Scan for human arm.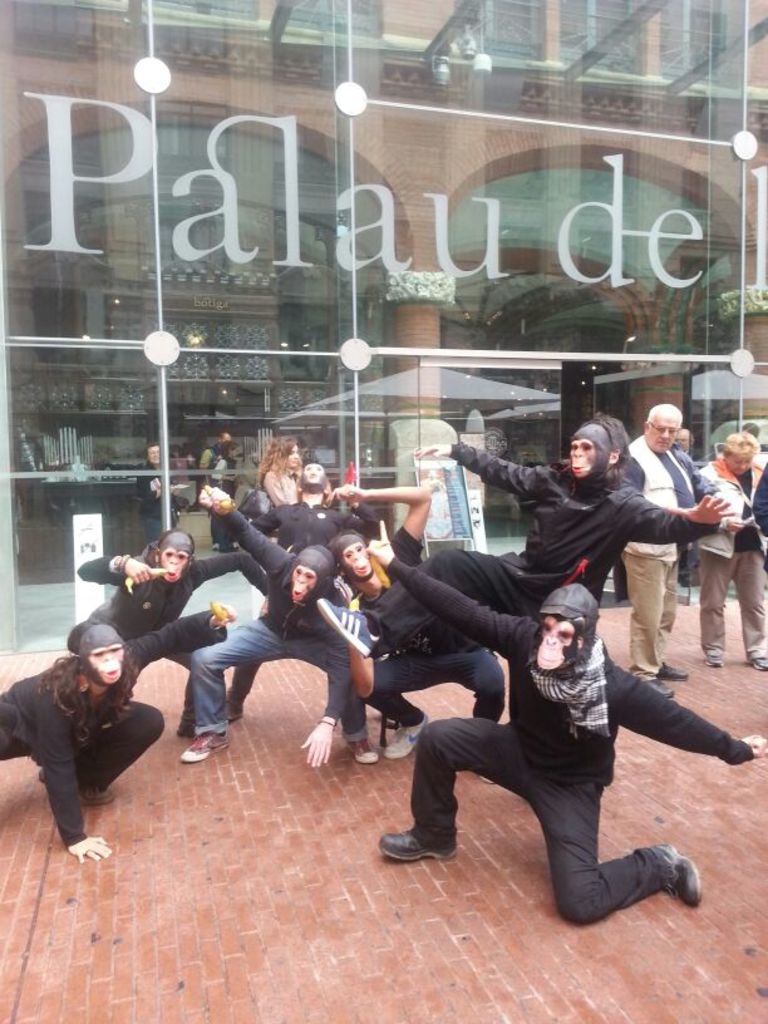
Scan result: <region>624, 489, 733, 542</region>.
